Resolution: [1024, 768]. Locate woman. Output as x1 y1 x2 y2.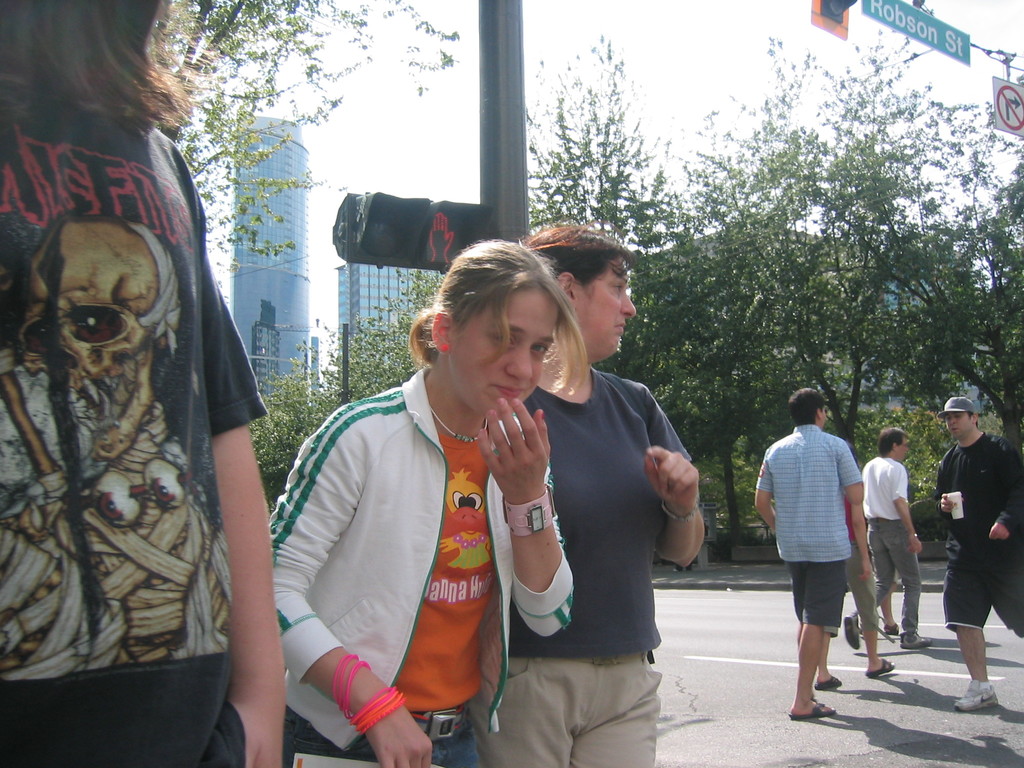
475 221 707 767.
